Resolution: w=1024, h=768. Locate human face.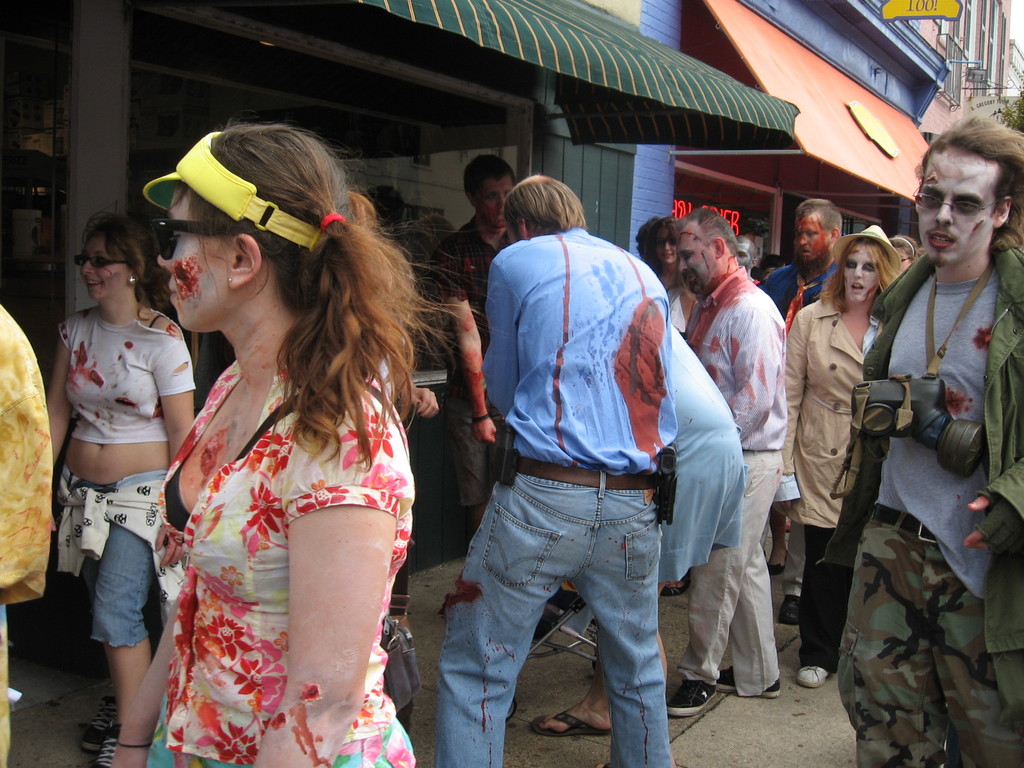
detection(797, 213, 826, 270).
